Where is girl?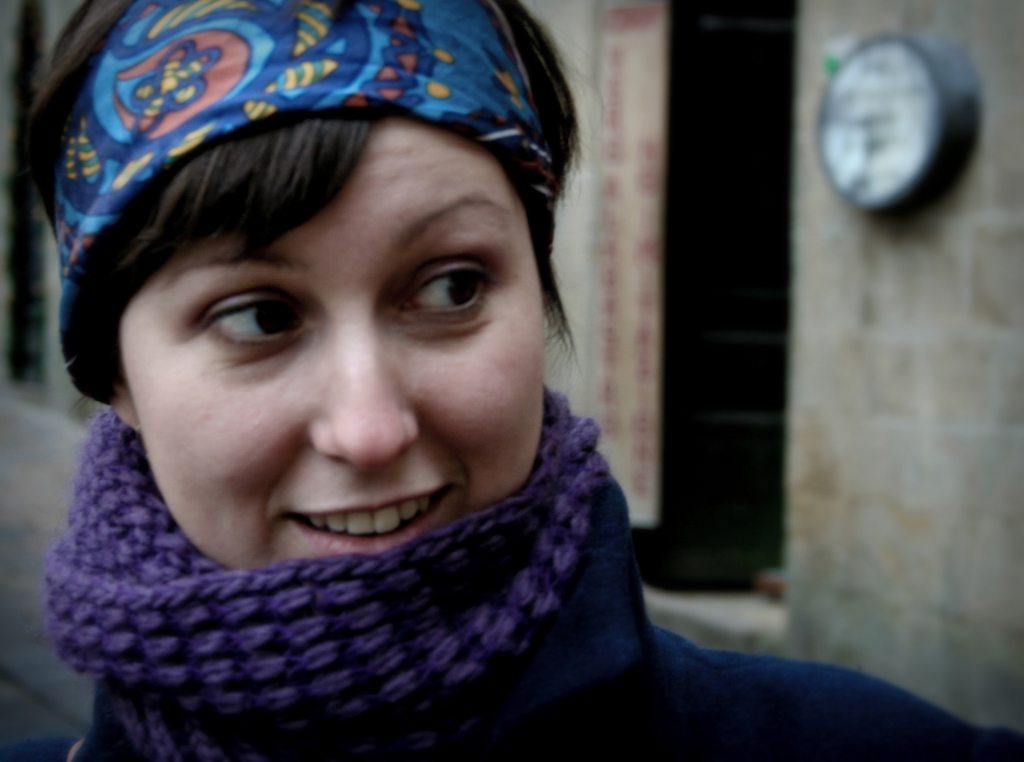
13 0 1023 761.
